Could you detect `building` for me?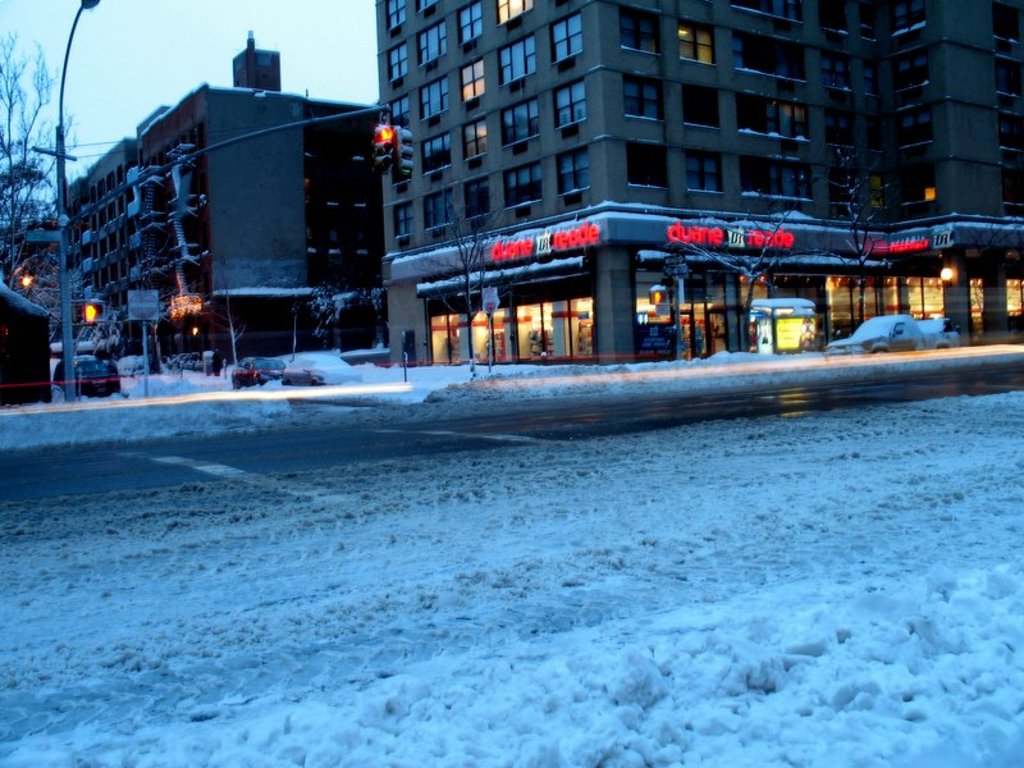
Detection result: l=874, t=0, r=1023, b=244.
